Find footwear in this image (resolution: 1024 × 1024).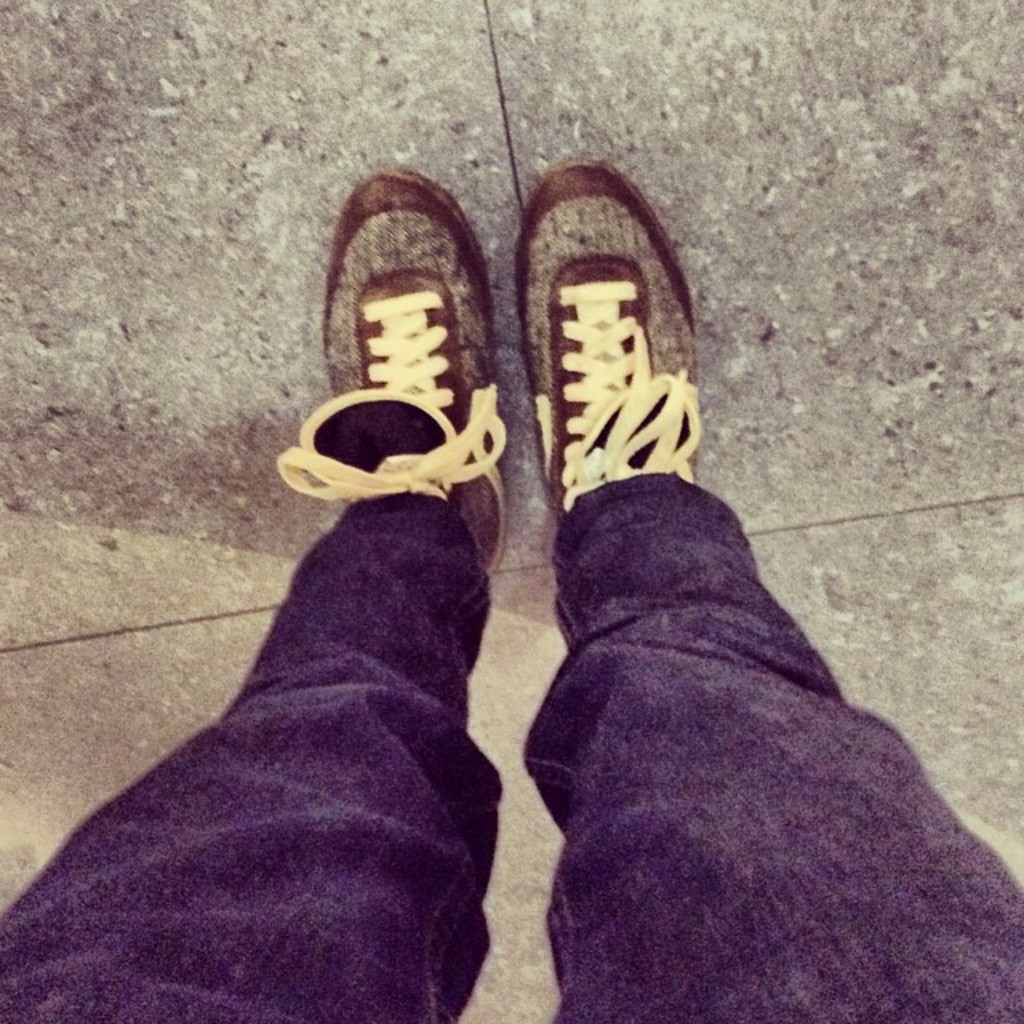
<region>269, 163, 514, 594</region>.
